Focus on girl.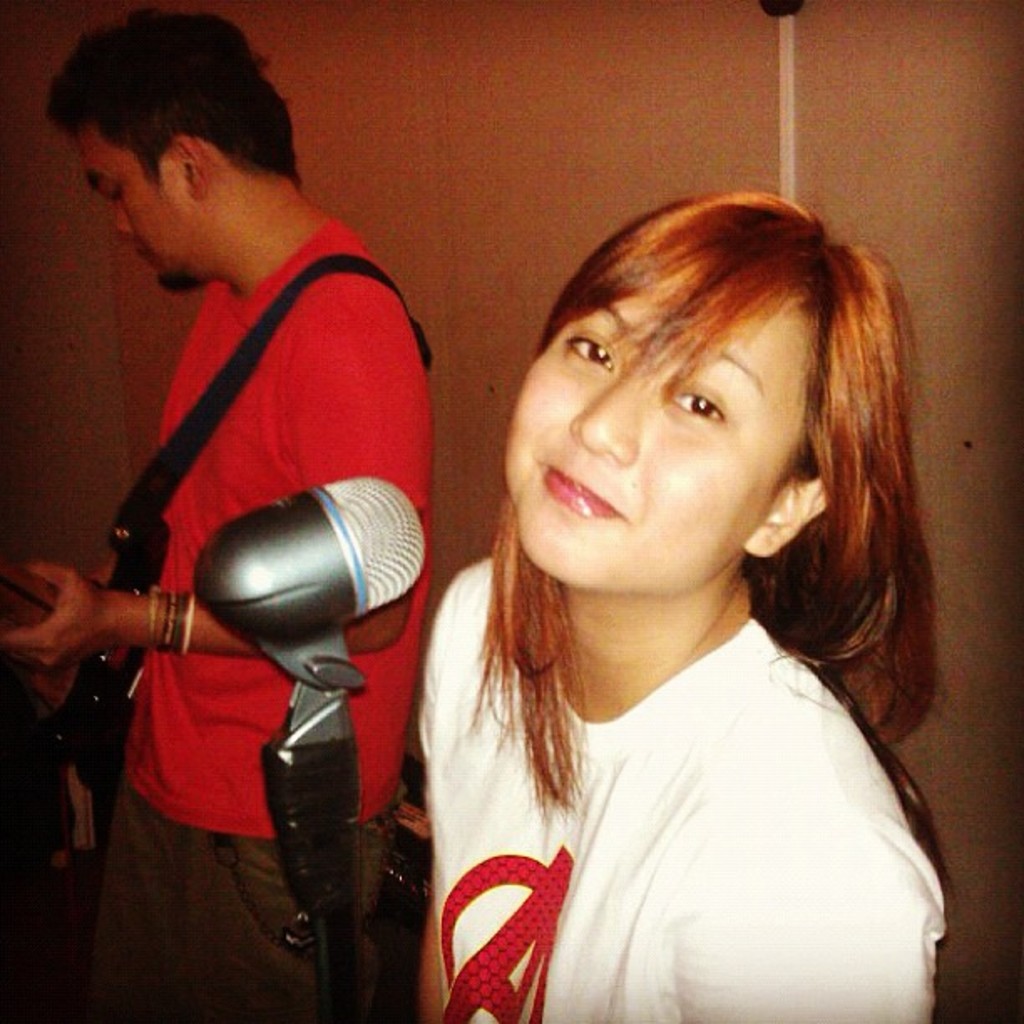
Focused at l=423, t=184, r=949, b=1022.
